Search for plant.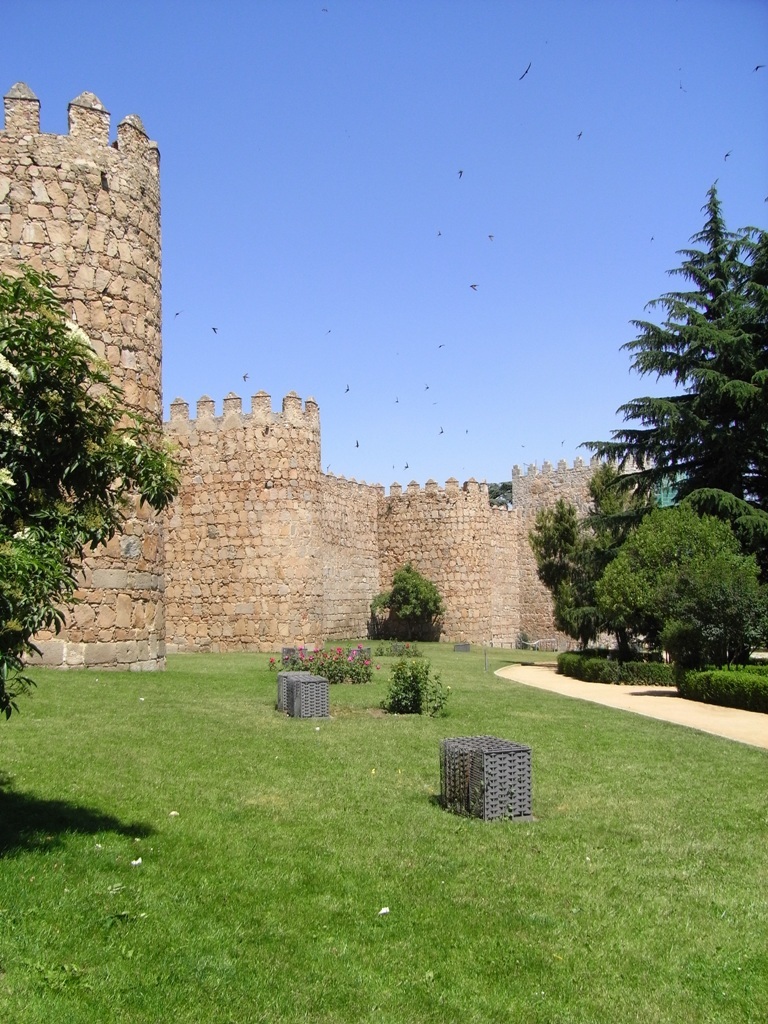
Found at 370:625:422:660.
